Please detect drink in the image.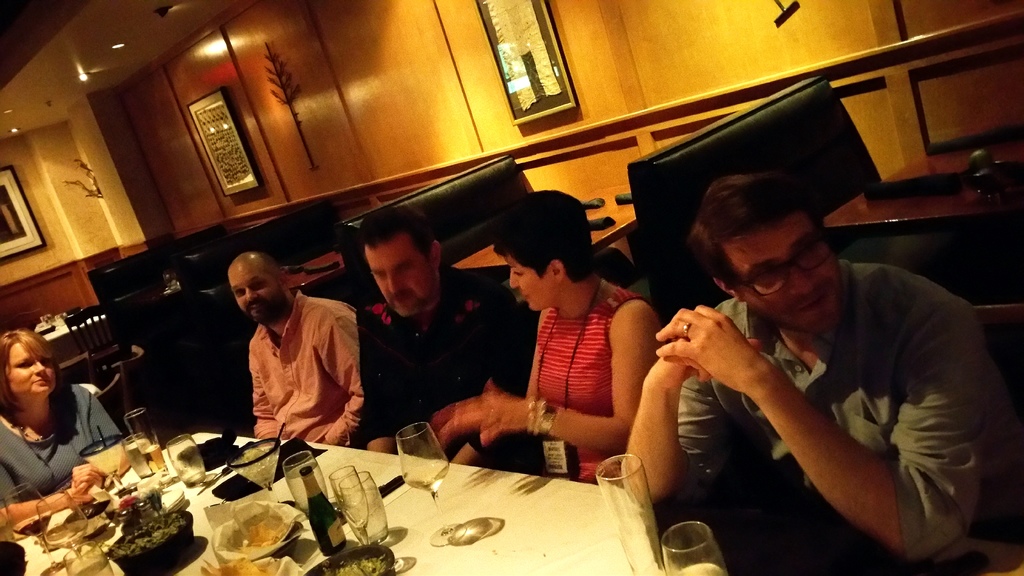
(left=142, top=444, right=166, bottom=474).
